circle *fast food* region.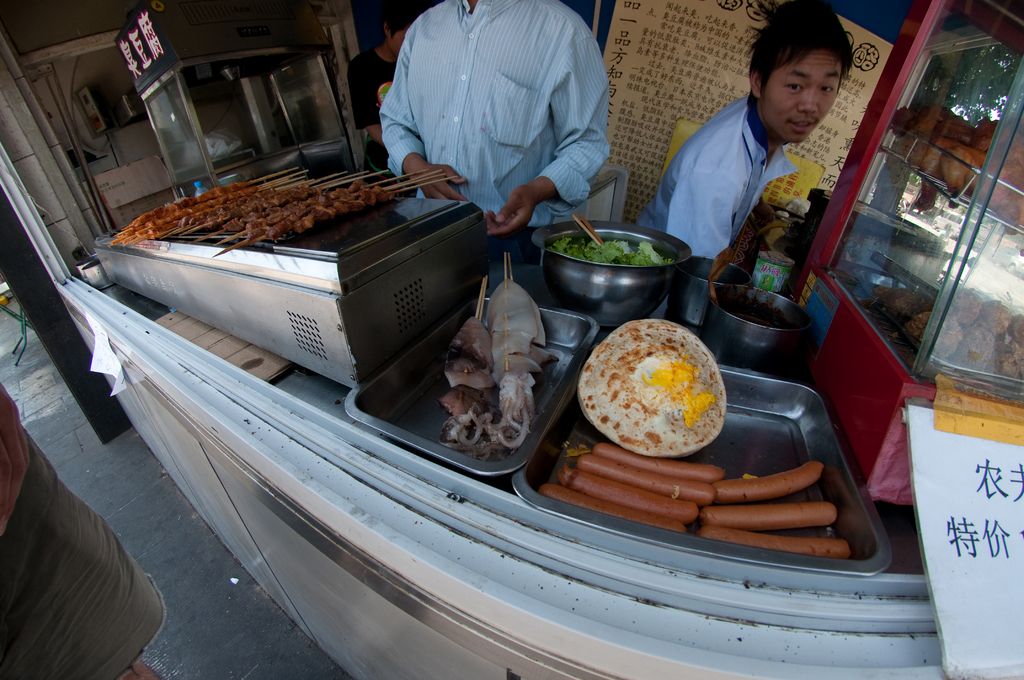
Region: 582,322,732,454.
